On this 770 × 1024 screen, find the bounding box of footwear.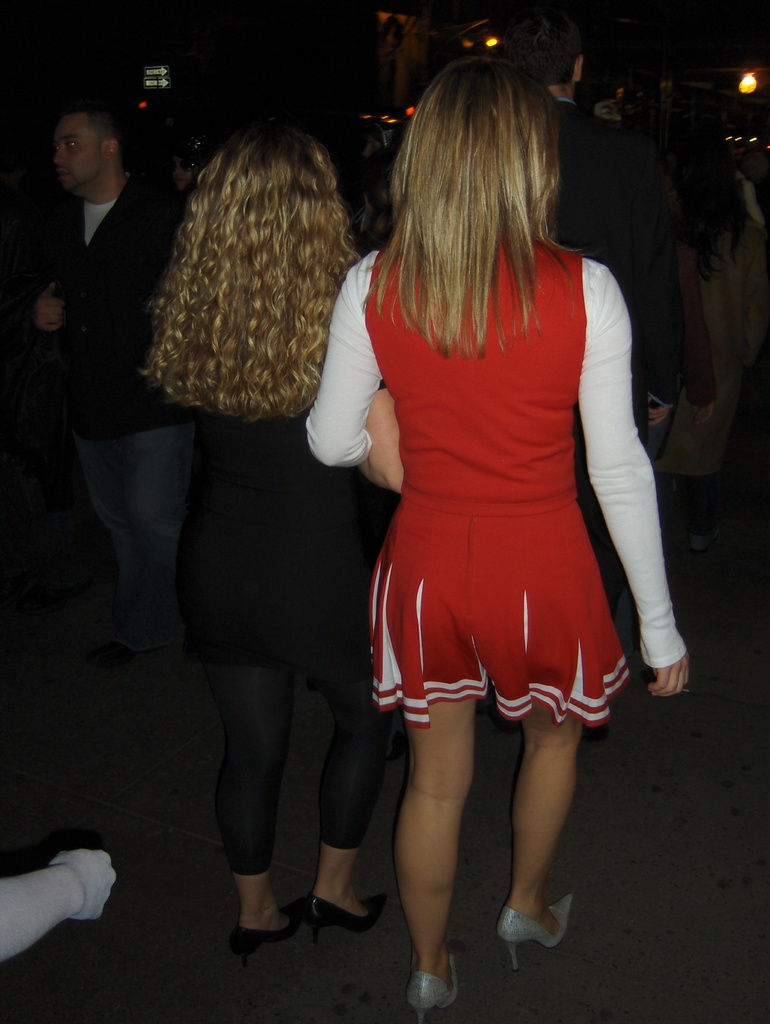
Bounding box: [left=309, top=893, right=391, bottom=954].
